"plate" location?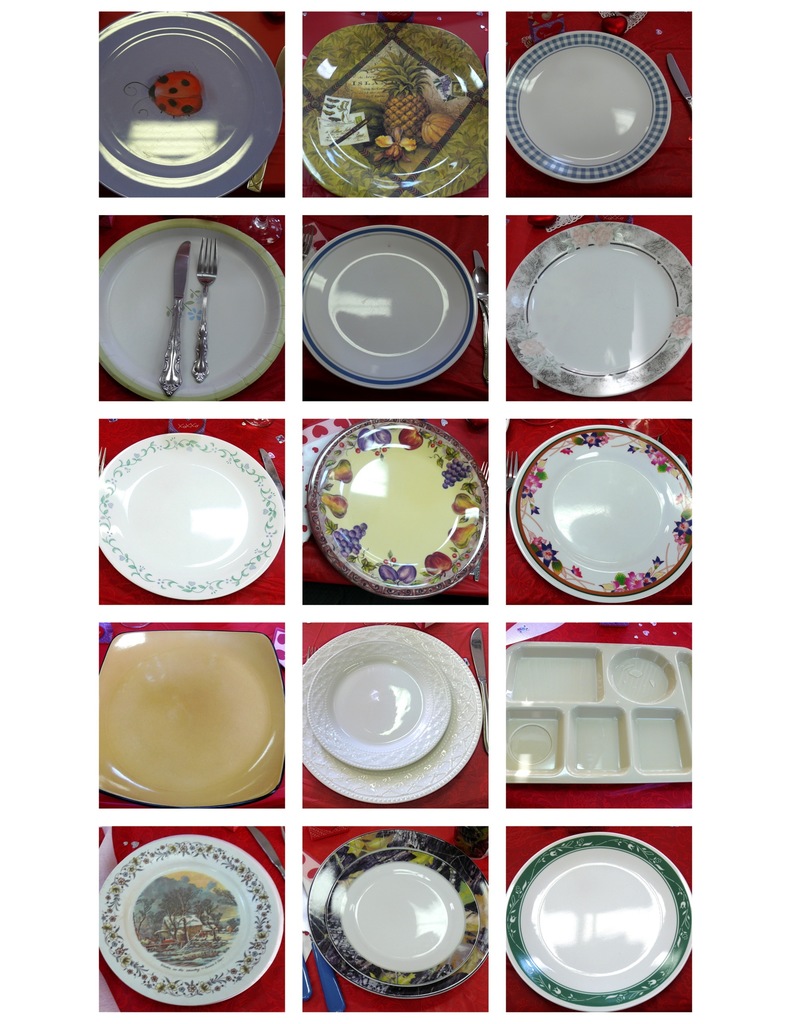
(left=303, top=225, right=477, bottom=388)
